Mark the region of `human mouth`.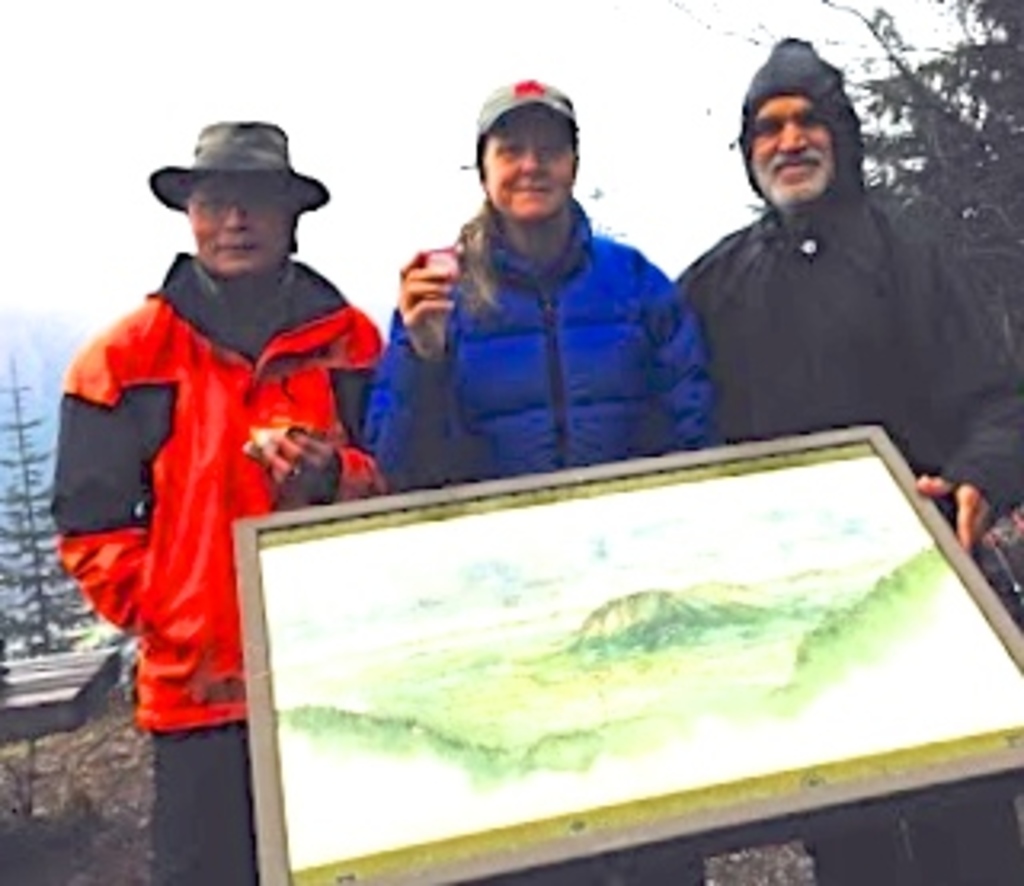
Region: crop(202, 230, 250, 253).
